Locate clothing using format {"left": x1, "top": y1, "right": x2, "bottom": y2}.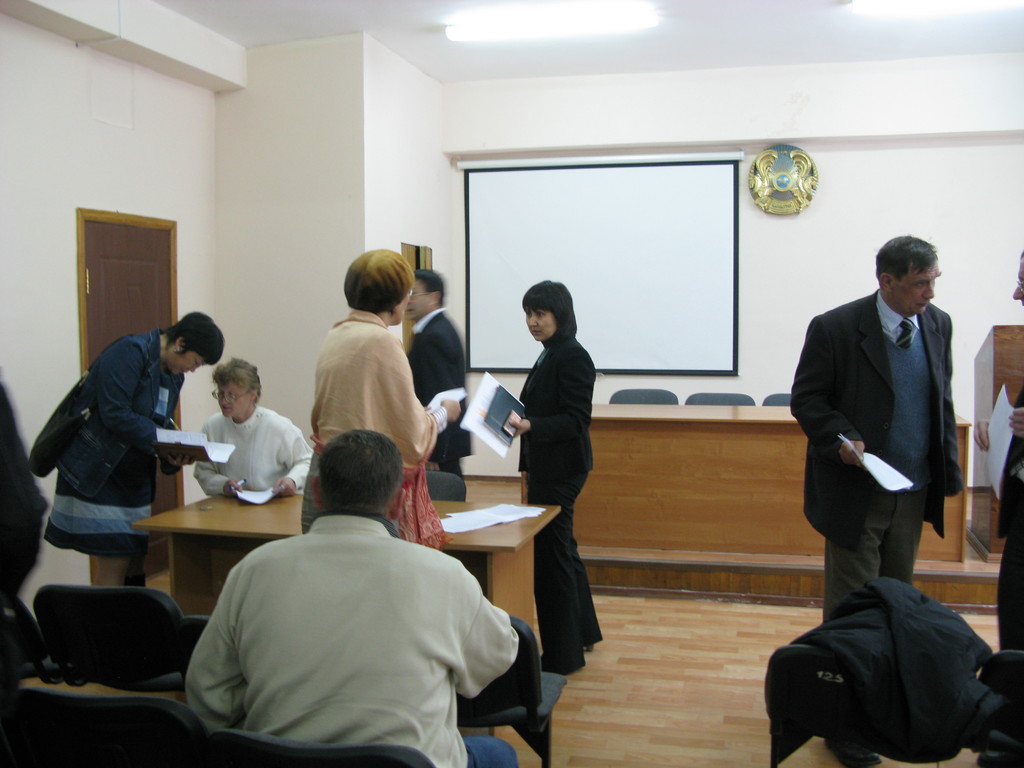
{"left": 782, "top": 283, "right": 955, "bottom": 619}.
